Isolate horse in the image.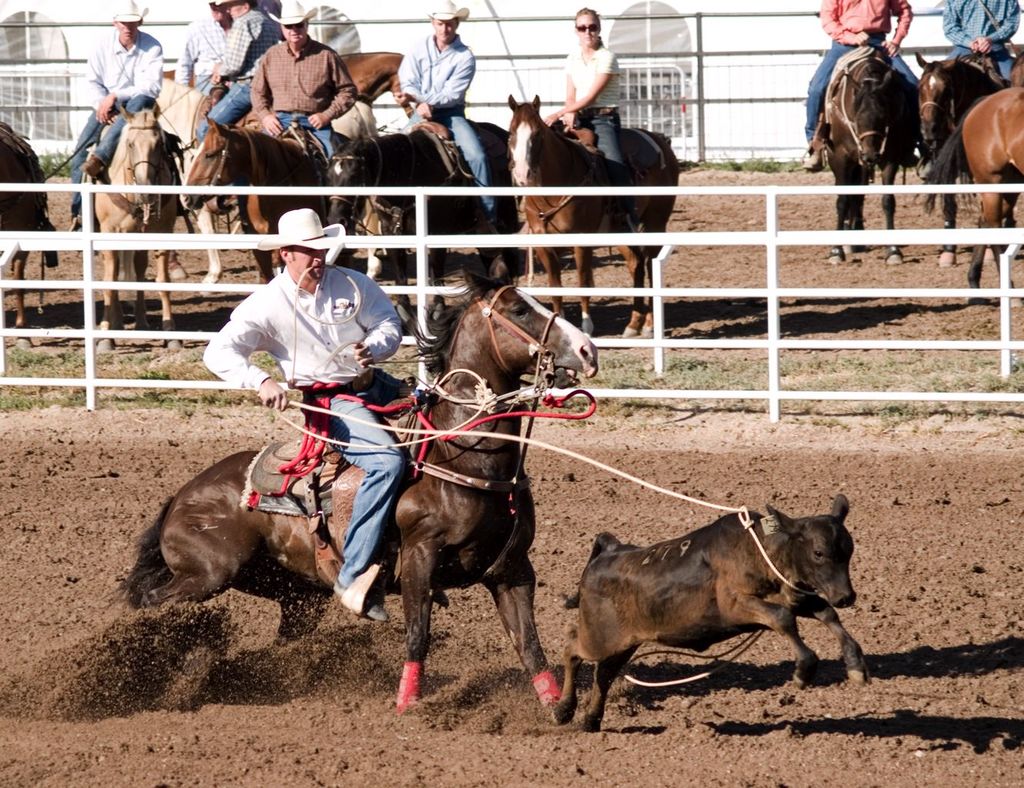
Isolated region: pyautogui.locateOnScreen(323, 127, 509, 350).
